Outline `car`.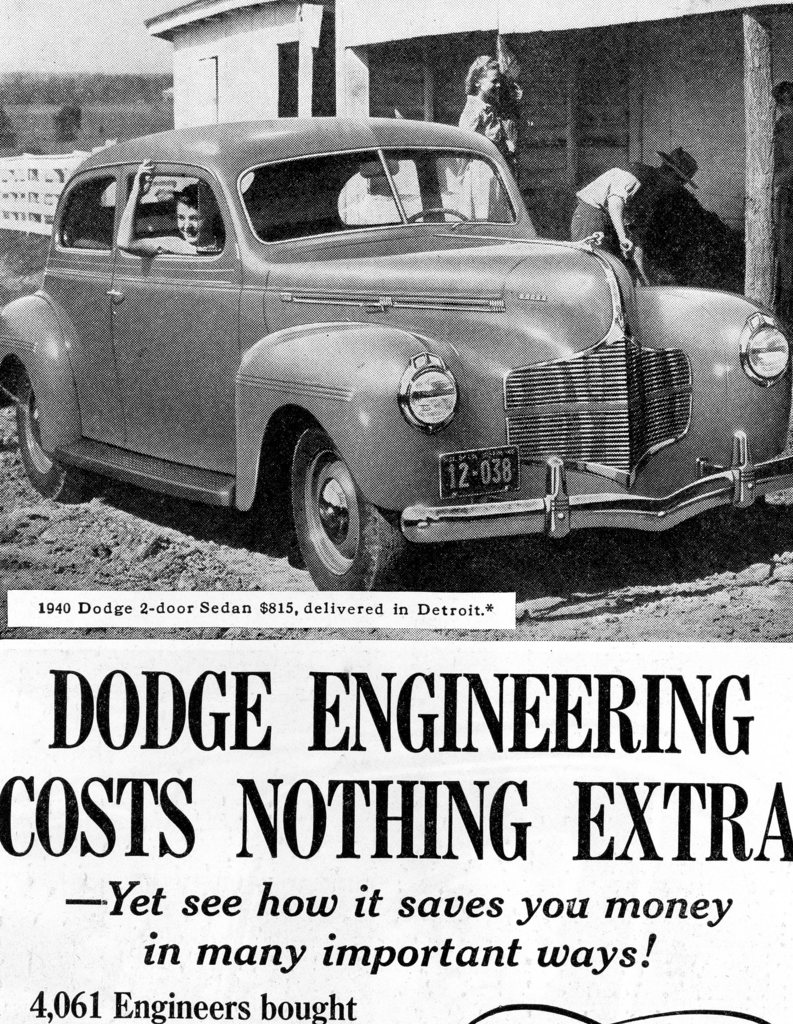
Outline: (0, 106, 792, 595).
